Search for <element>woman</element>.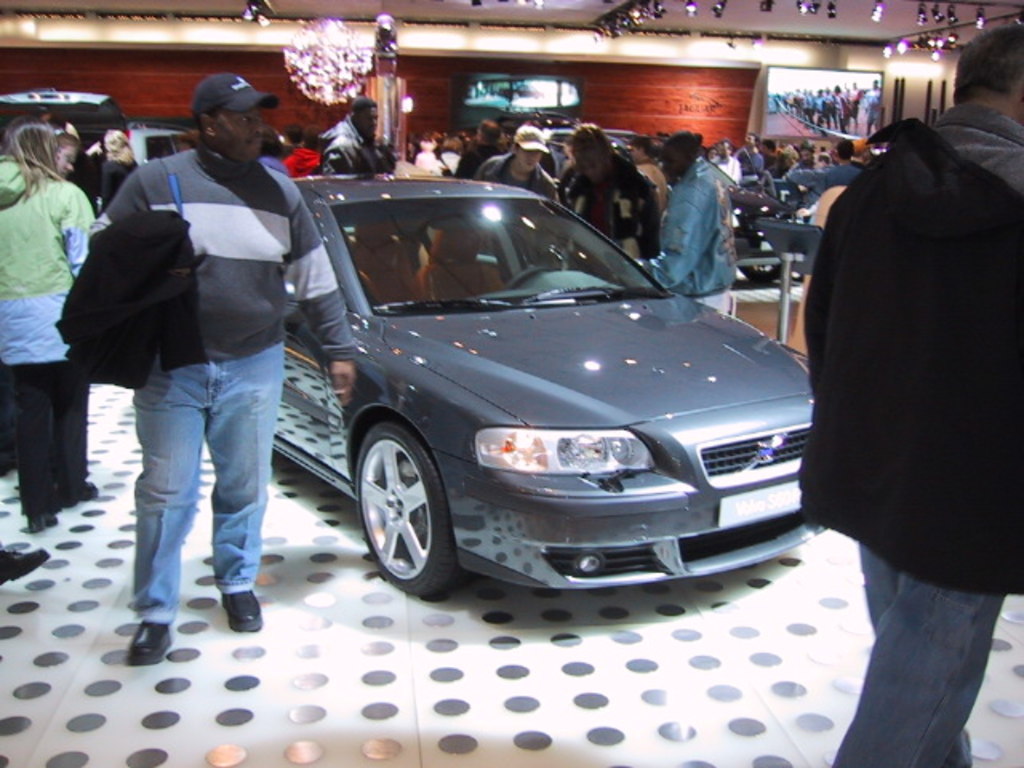
Found at [x1=640, y1=128, x2=738, y2=317].
